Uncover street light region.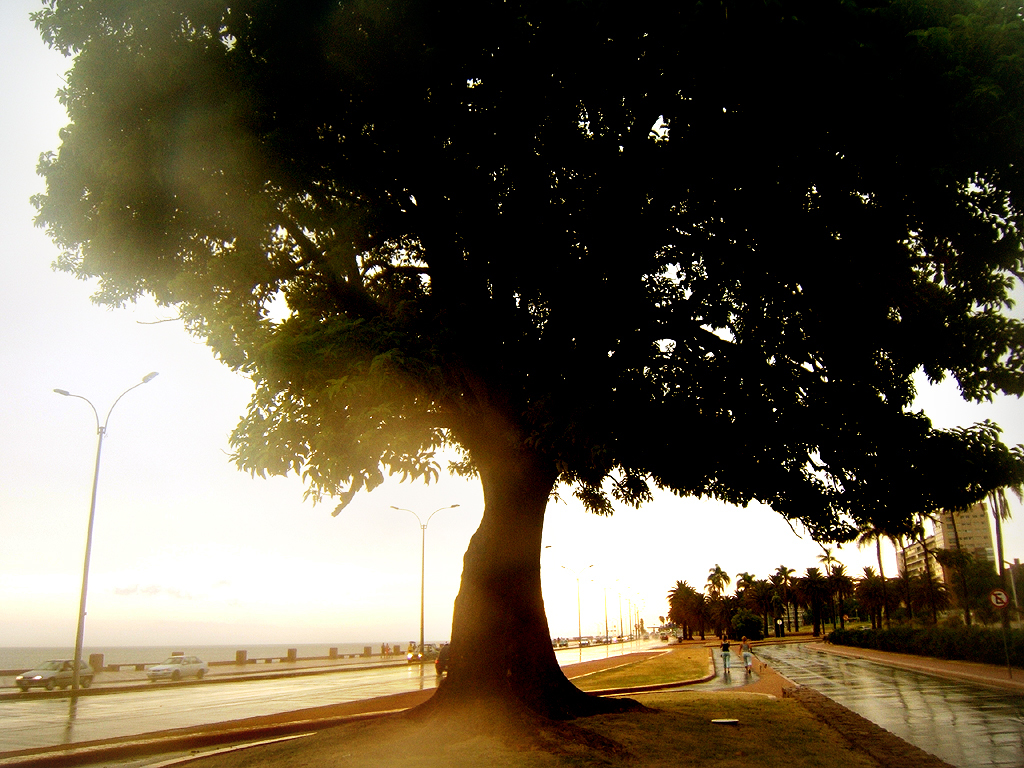
Uncovered: 44:372:156:707.
